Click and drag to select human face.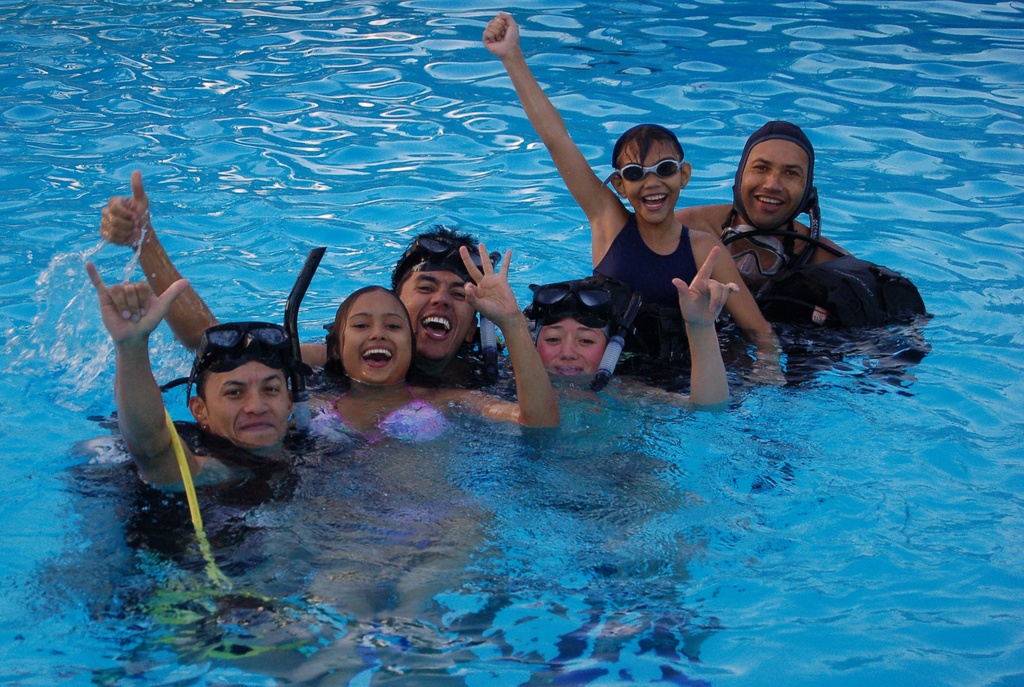
Selection: {"left": 341, "top": 293, "right": 414, "bottom": 389}.
